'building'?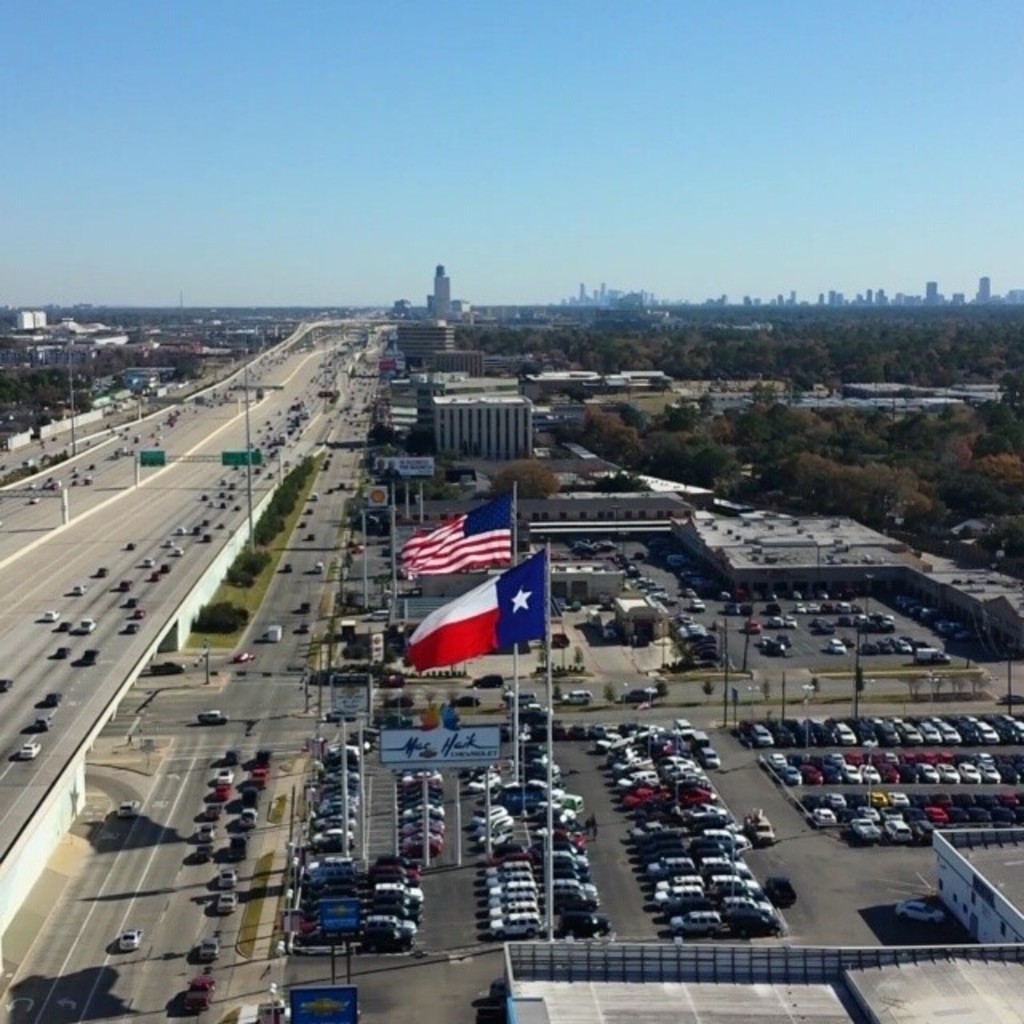
l=5, t=306, r=42, b=333
